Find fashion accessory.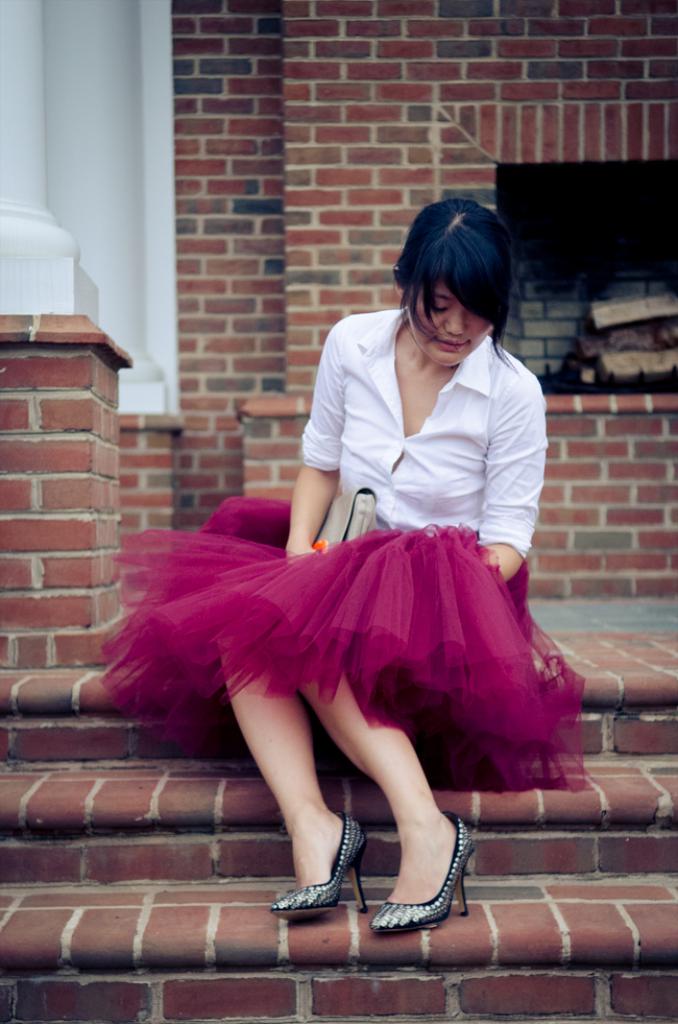
locate(378, 808, 468, 943).
